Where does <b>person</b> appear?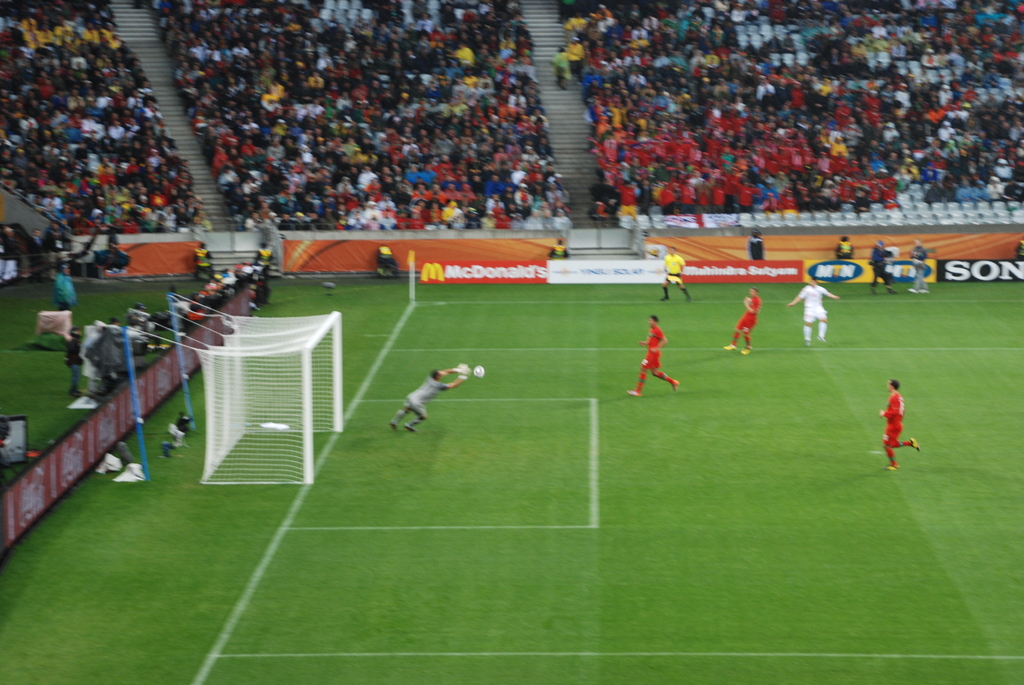
Appears at (0, 224, 34, 290).
